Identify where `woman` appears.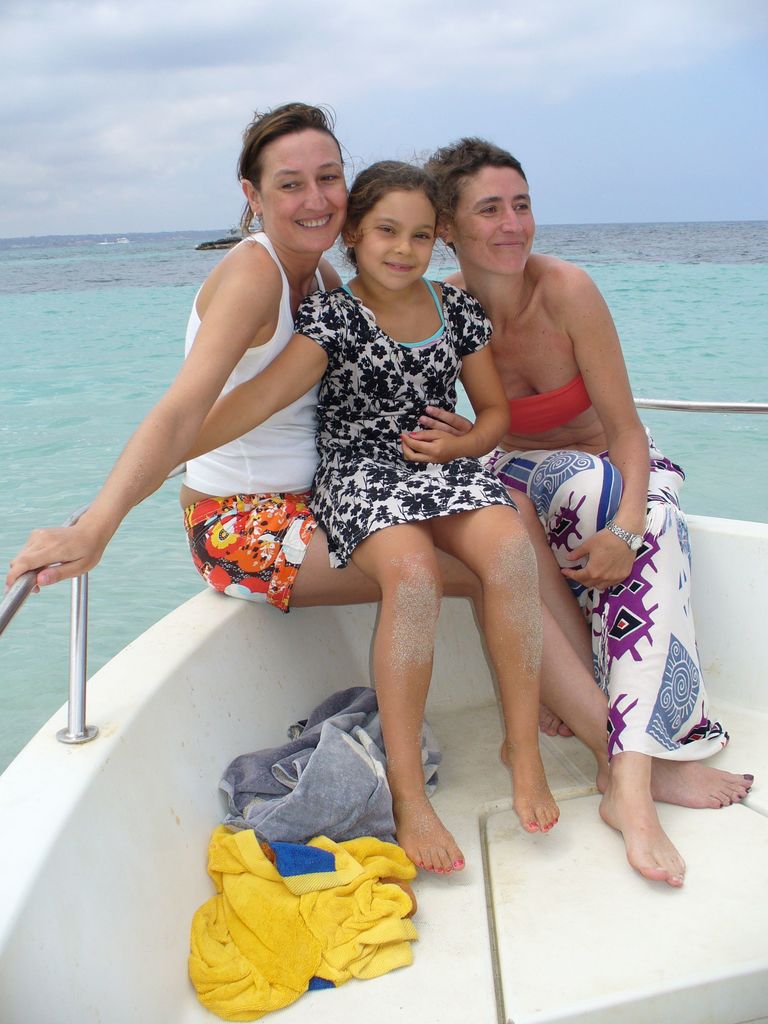
Appears at rect(179, 140, 751, 891).
